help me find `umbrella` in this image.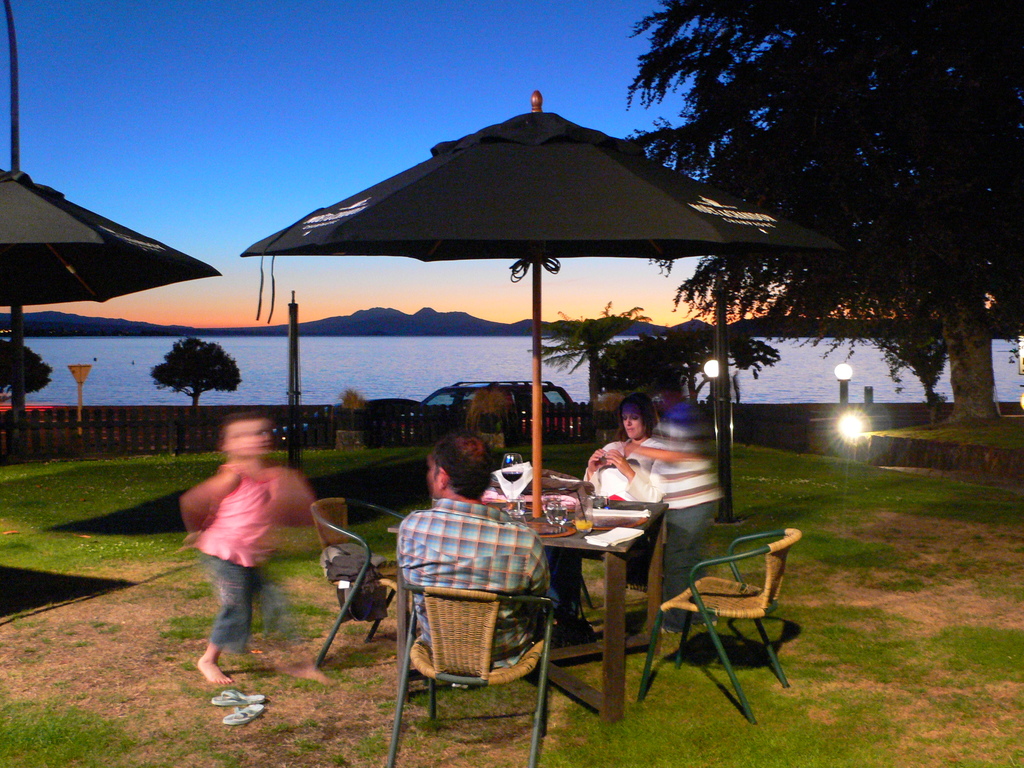
Found it: <box>238,90,869,519</box>.
